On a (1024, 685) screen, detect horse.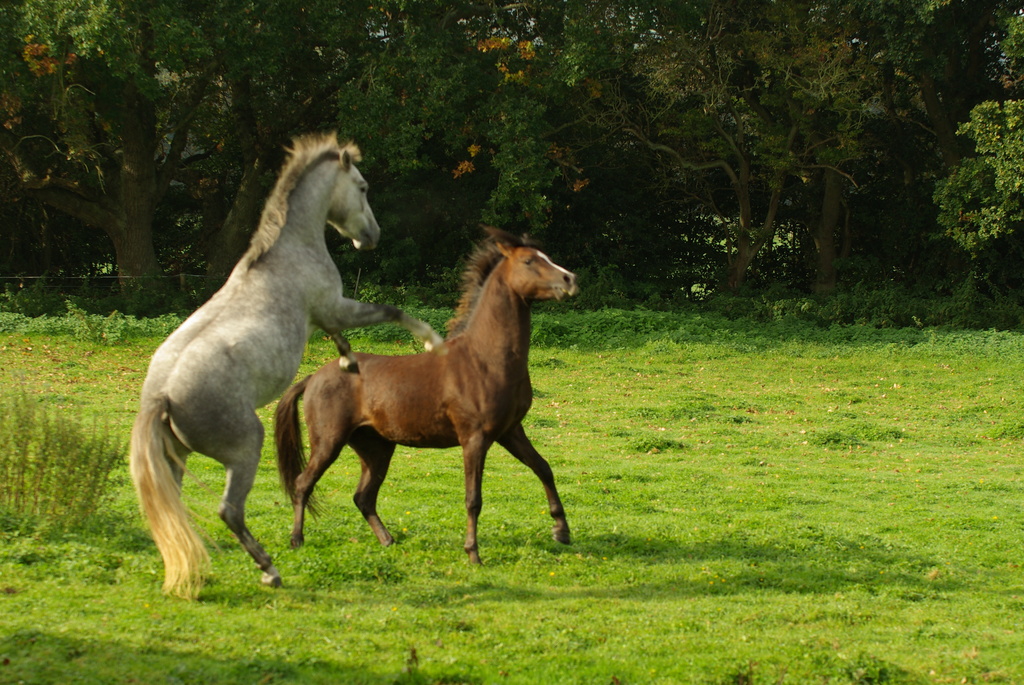
detection(127, 126, 444, 605).
